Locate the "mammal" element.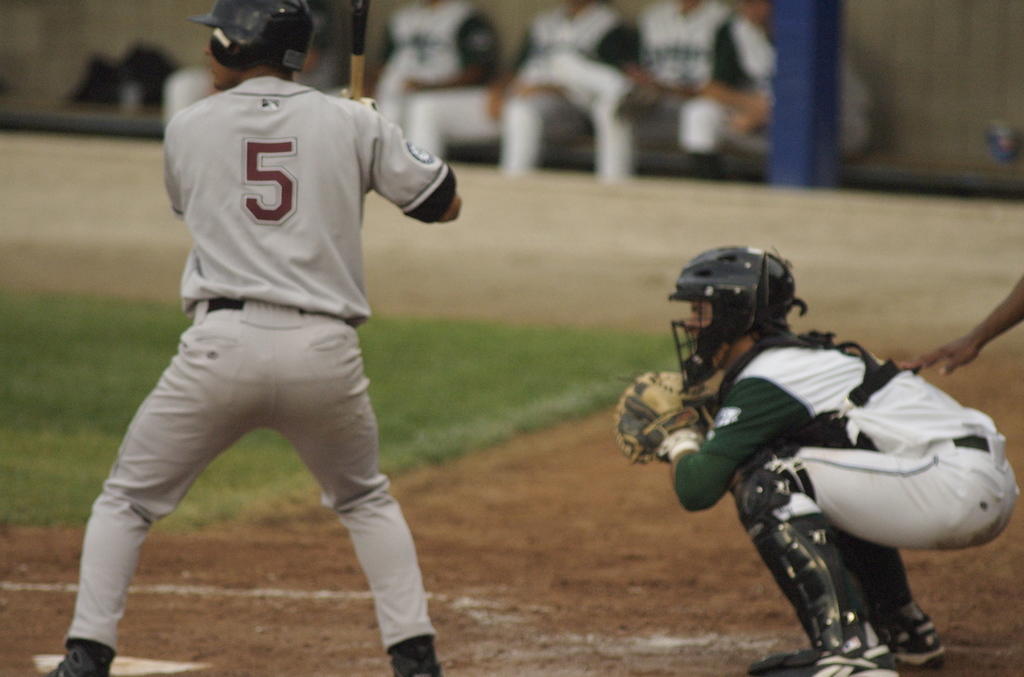
Element bbox: (599,0,736,179).
